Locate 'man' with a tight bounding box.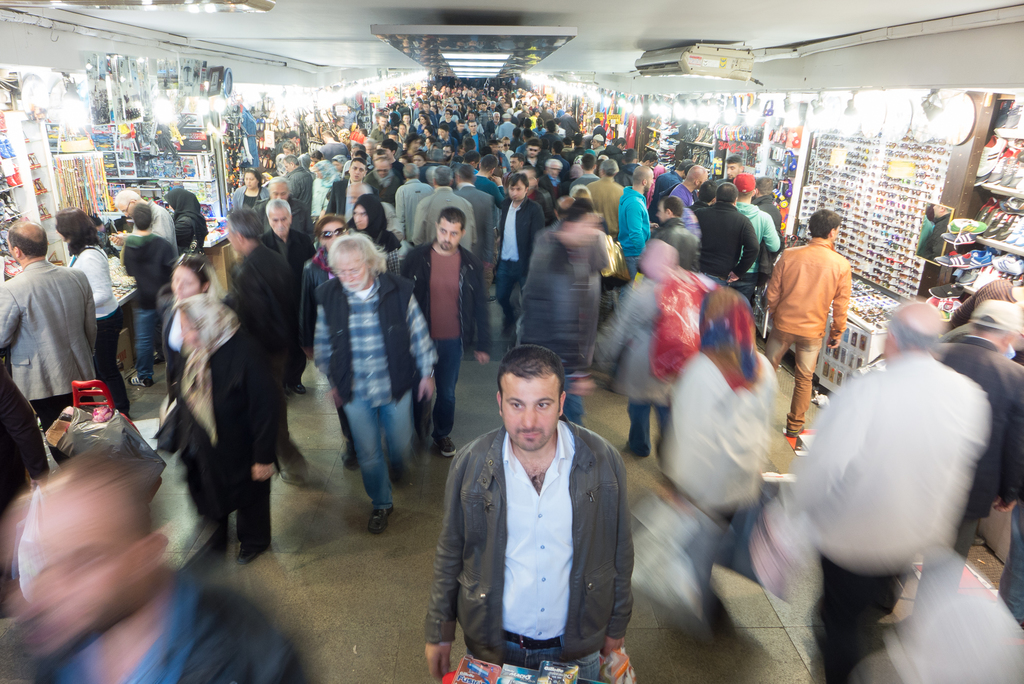
[441,109,457,135].
